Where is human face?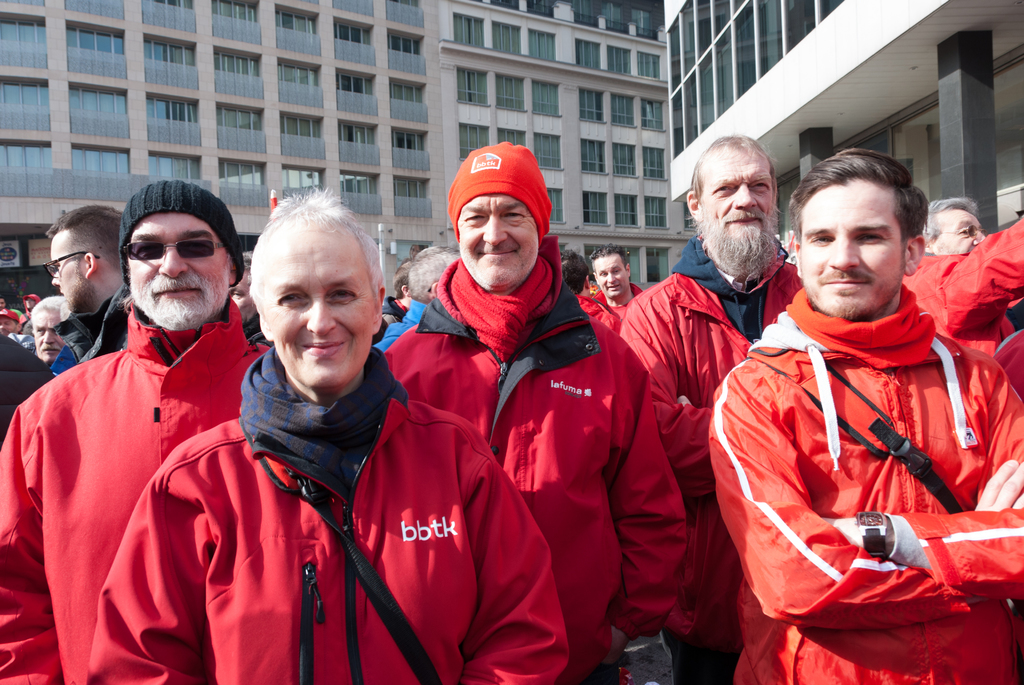
l=929, t=205, r=986, b=257.
